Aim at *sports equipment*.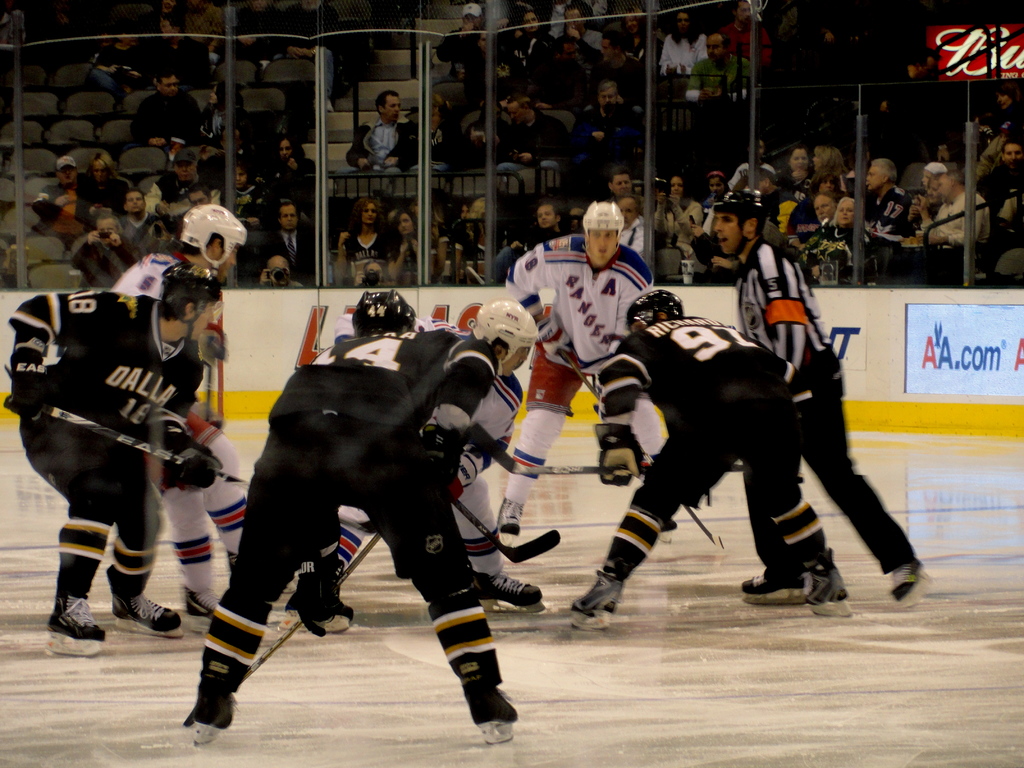
Aimed at 712 188 772 255.
